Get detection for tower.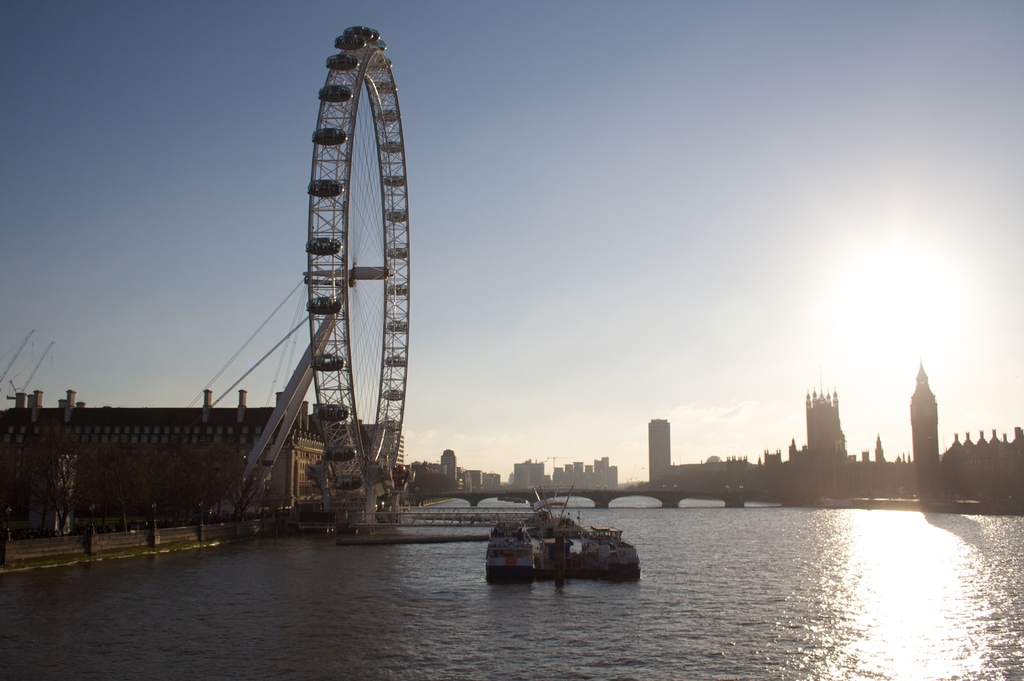
Detection: [648, 416, 684, 491].
